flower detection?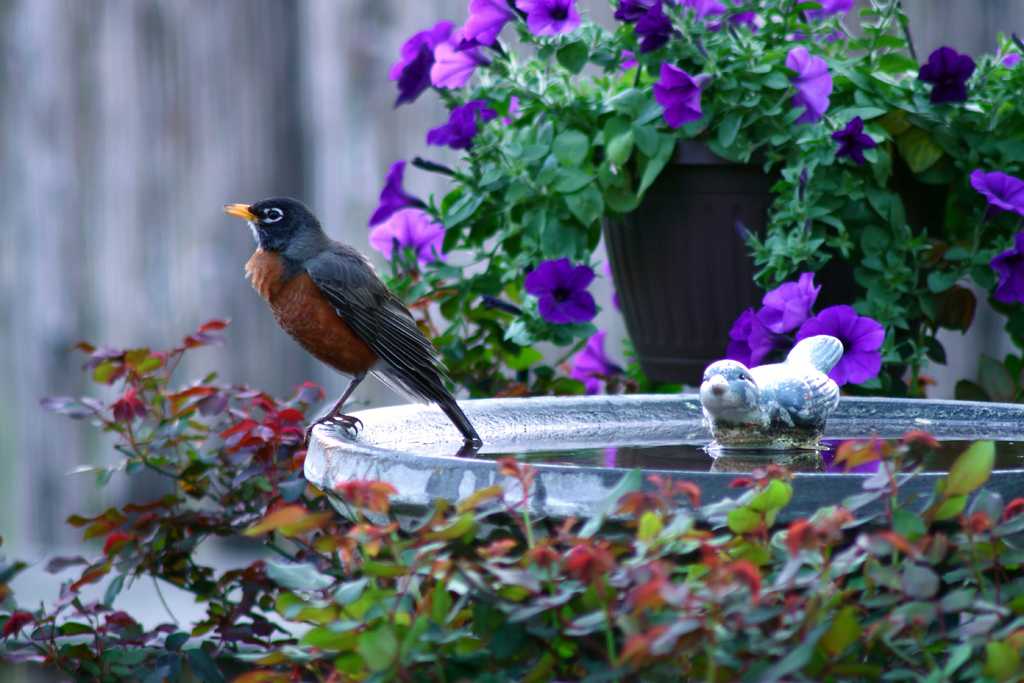
[x1=916, y1=46, x2=968, y2=105]
